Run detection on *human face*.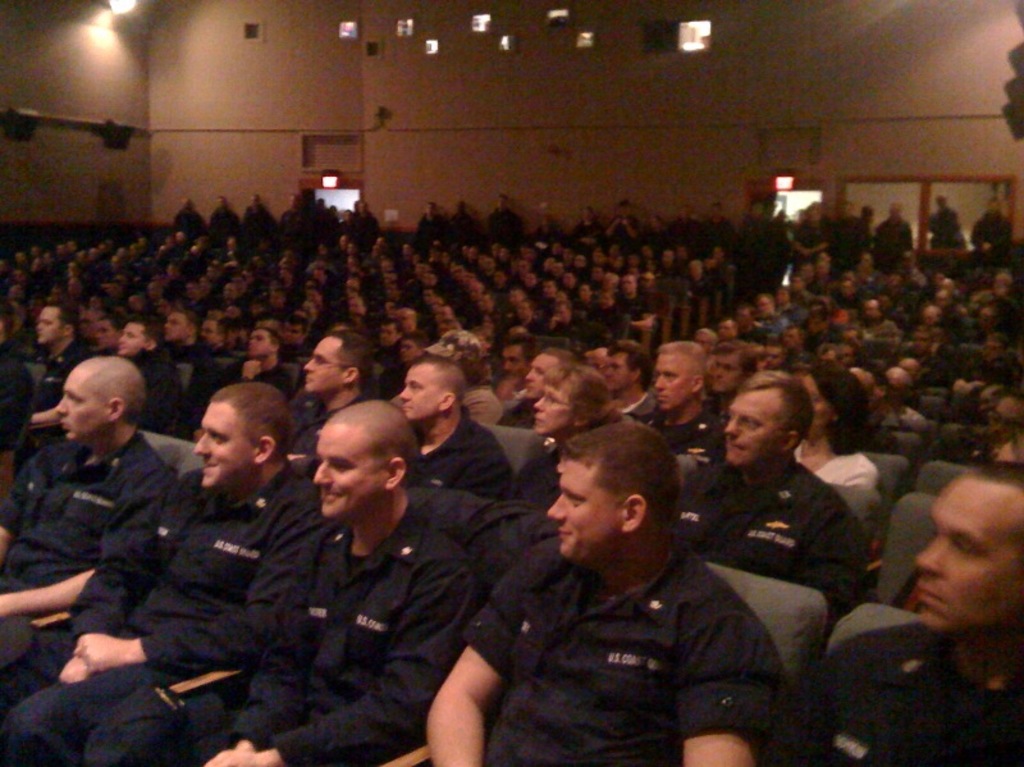
Result: l=605, t=355, r=631, b=393.
